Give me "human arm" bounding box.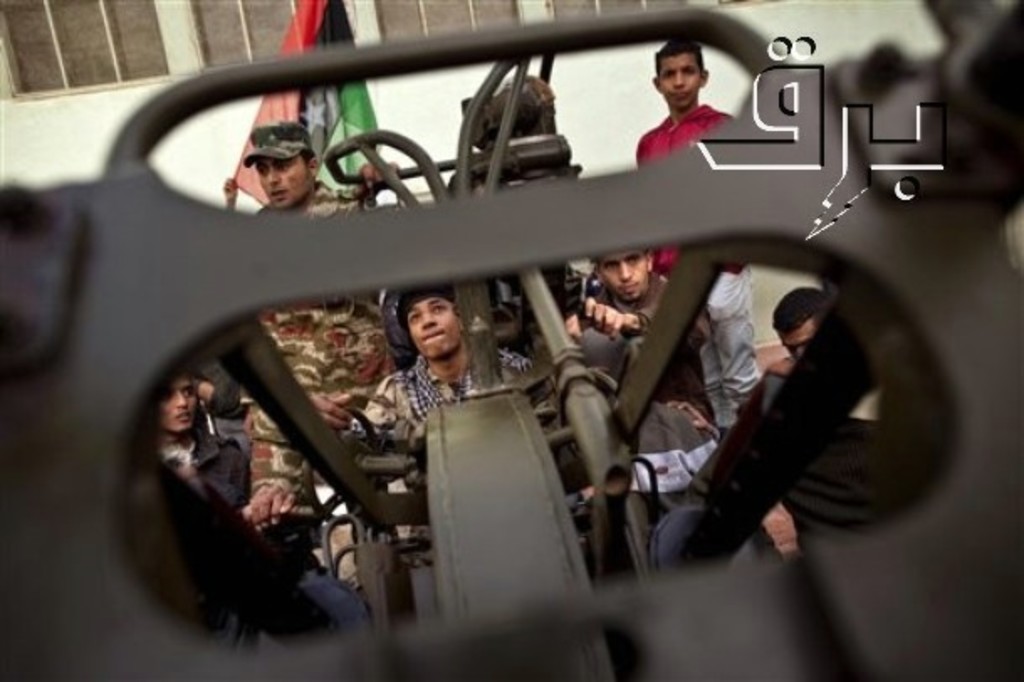
<region>577, 275, 661, 334</region>.
